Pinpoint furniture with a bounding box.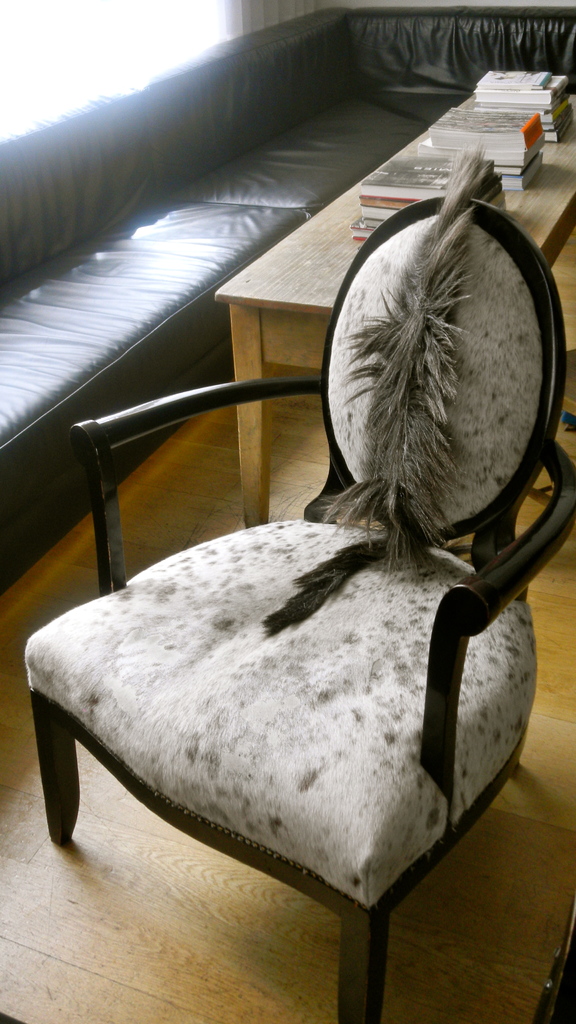
detection(219, 92, 575, 525).
